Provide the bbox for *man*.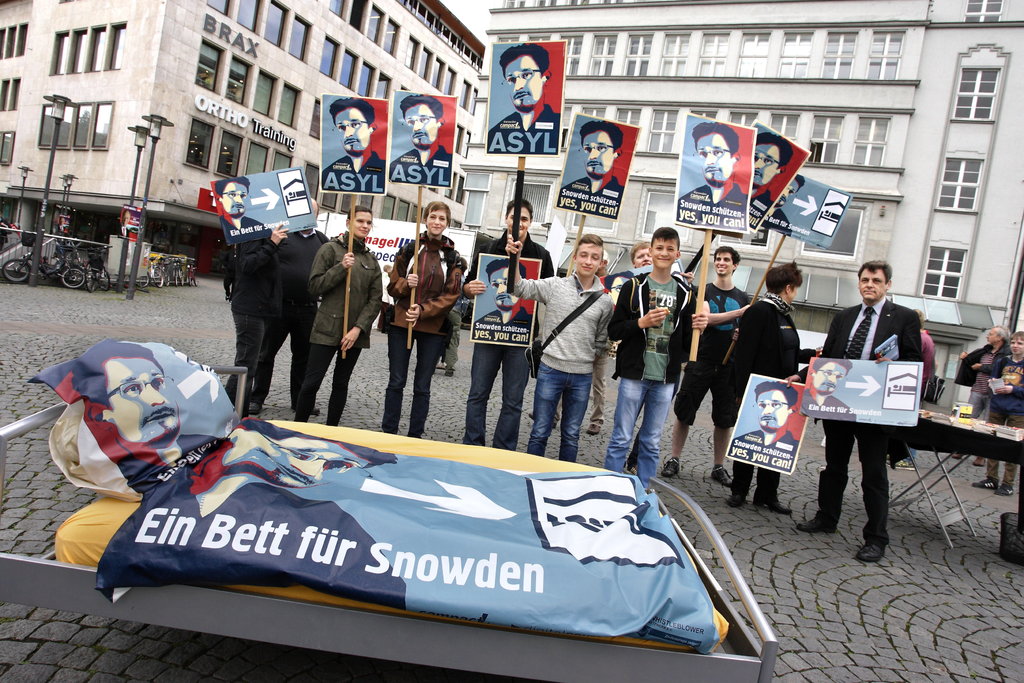
Rect(528, 249, 616, 434).
